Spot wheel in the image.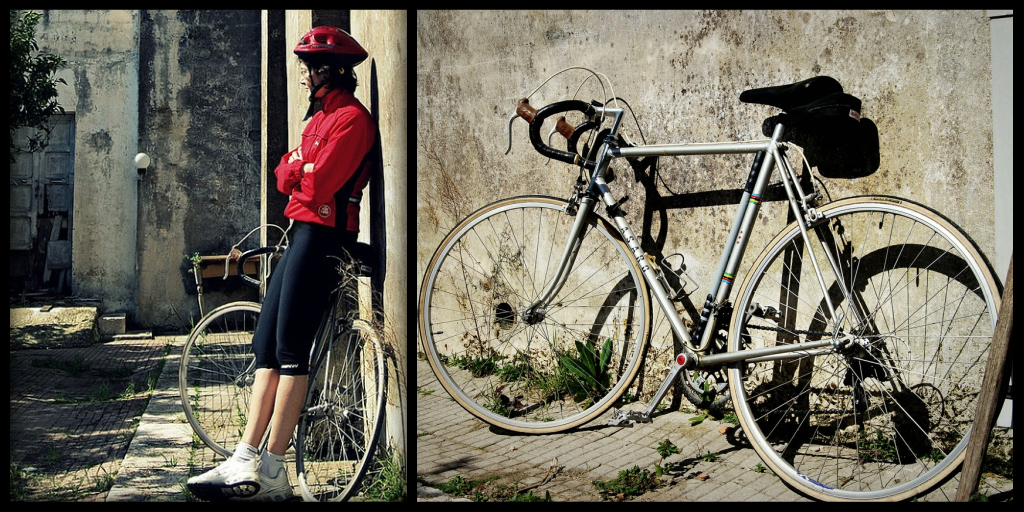
wheel found at left=176, top=299, right=262, bottom=460.
